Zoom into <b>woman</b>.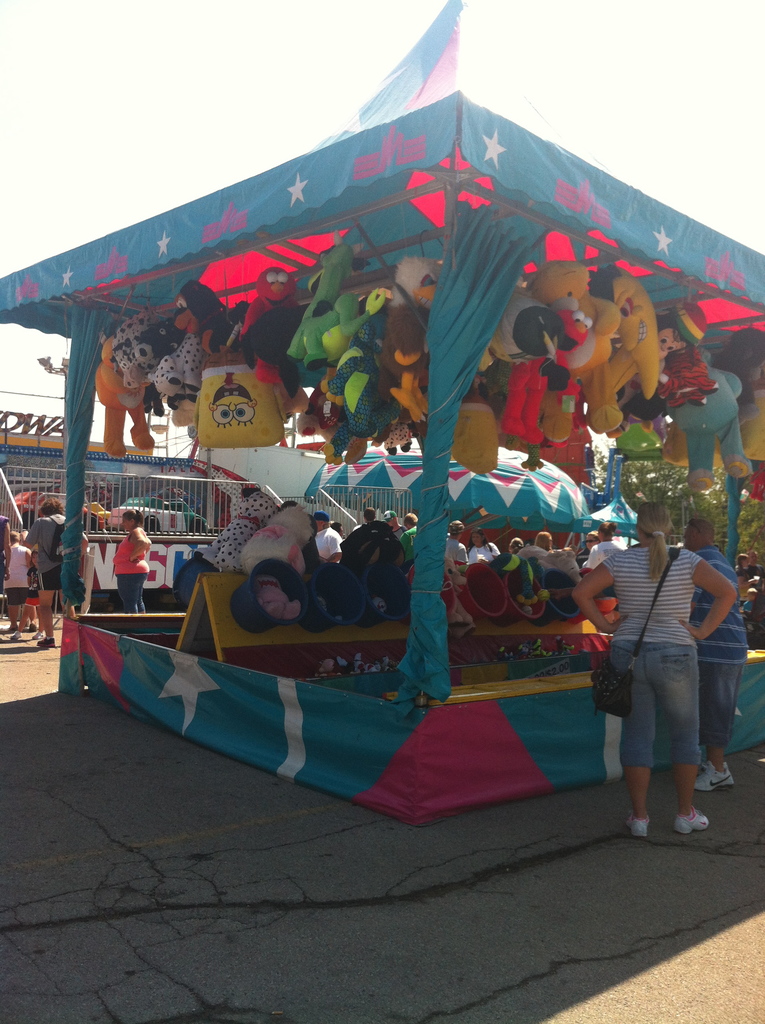
Zoom target: rect(466, 526, 503, 566).
